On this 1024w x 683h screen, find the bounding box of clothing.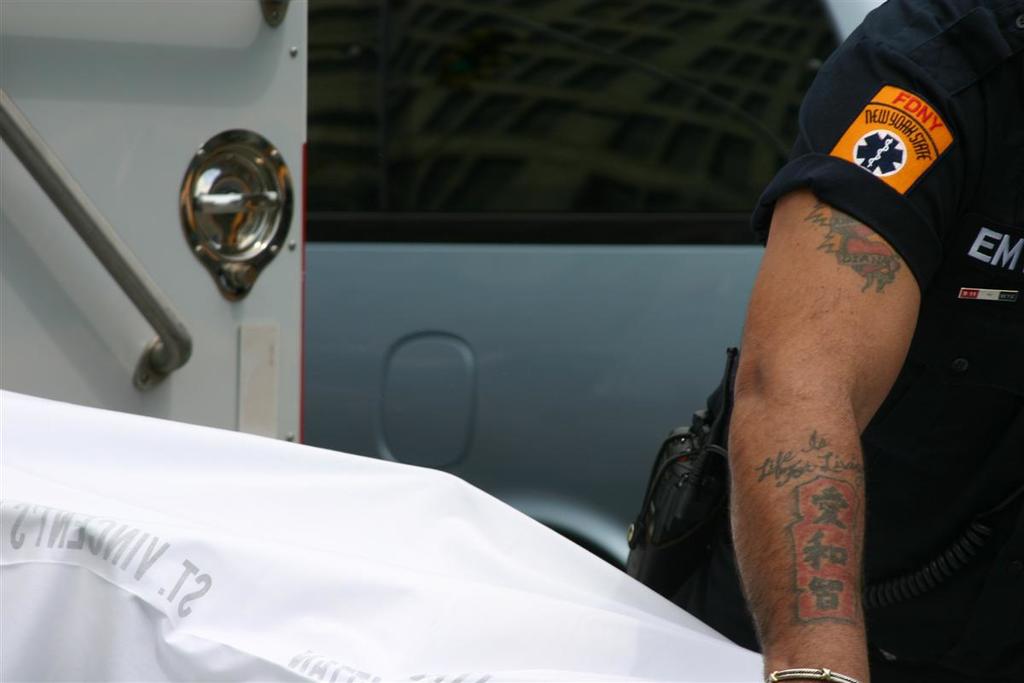
Bounding box: pyautogui.locateOnScreen(708, 3, 1023, 680).
